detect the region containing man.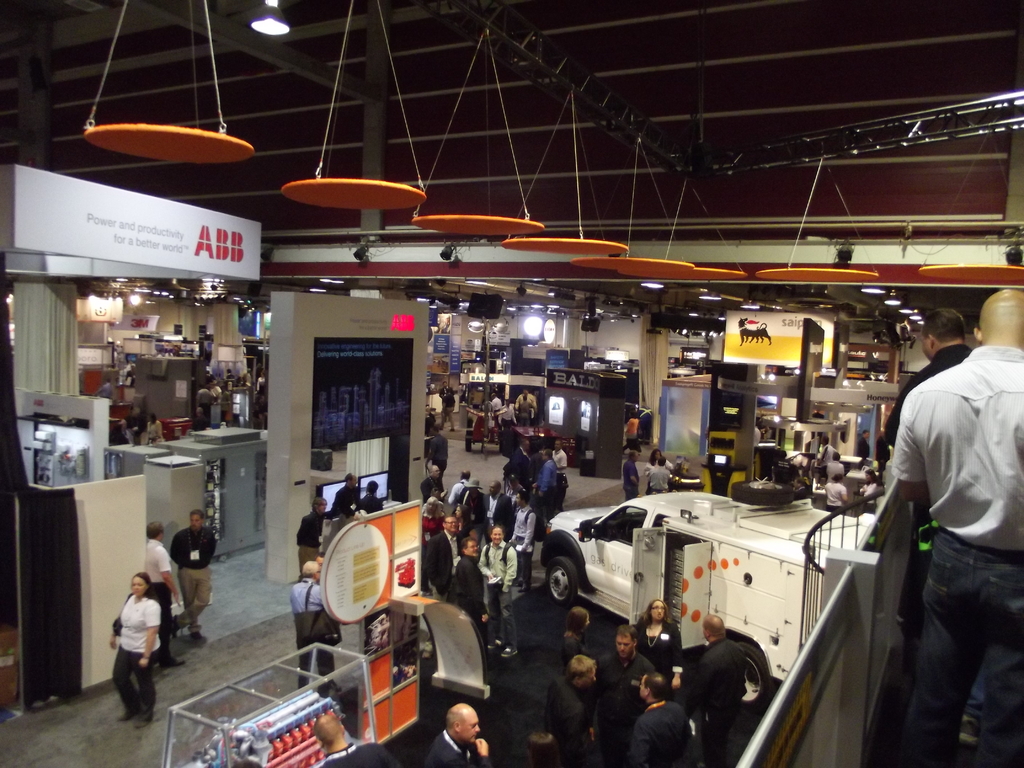
x1=429 y1=703 x2=493 y2=767.
